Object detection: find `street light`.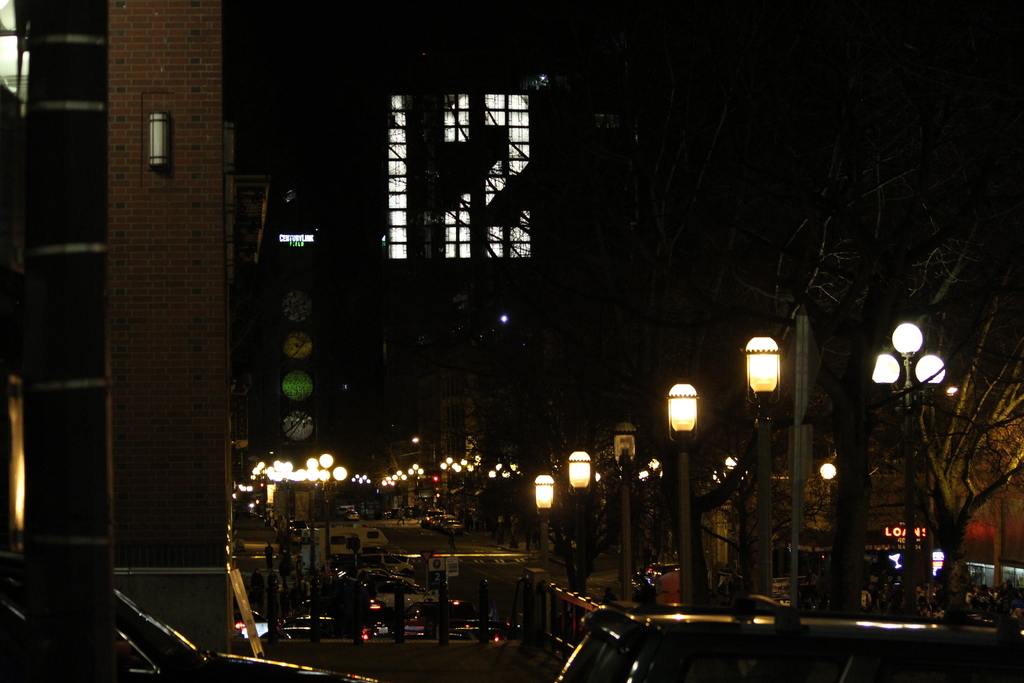
box(488, 465, 515, 483).
